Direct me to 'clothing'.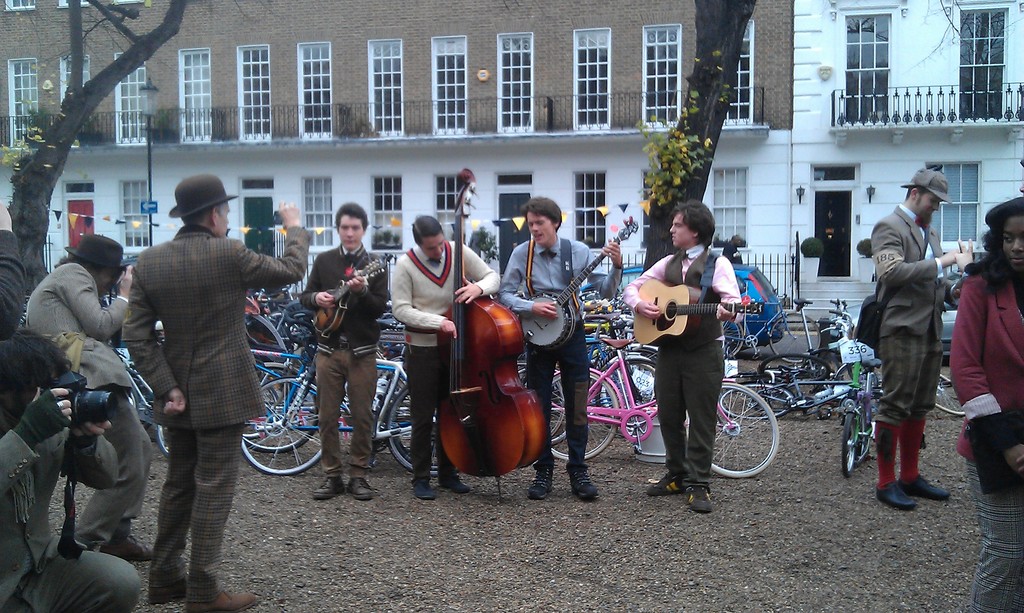
Direction: [left=31, top=260, right=152, bottom=546].
